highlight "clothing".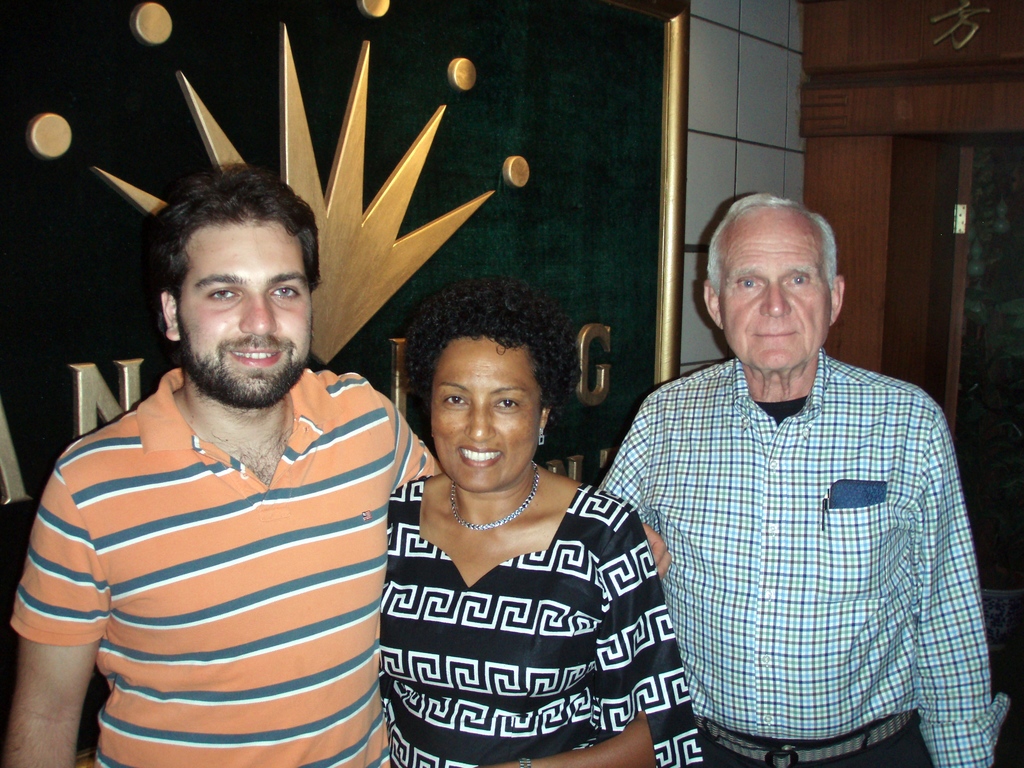
Highlighted region: x1=376, y1=477, x2=699, y2=767.
